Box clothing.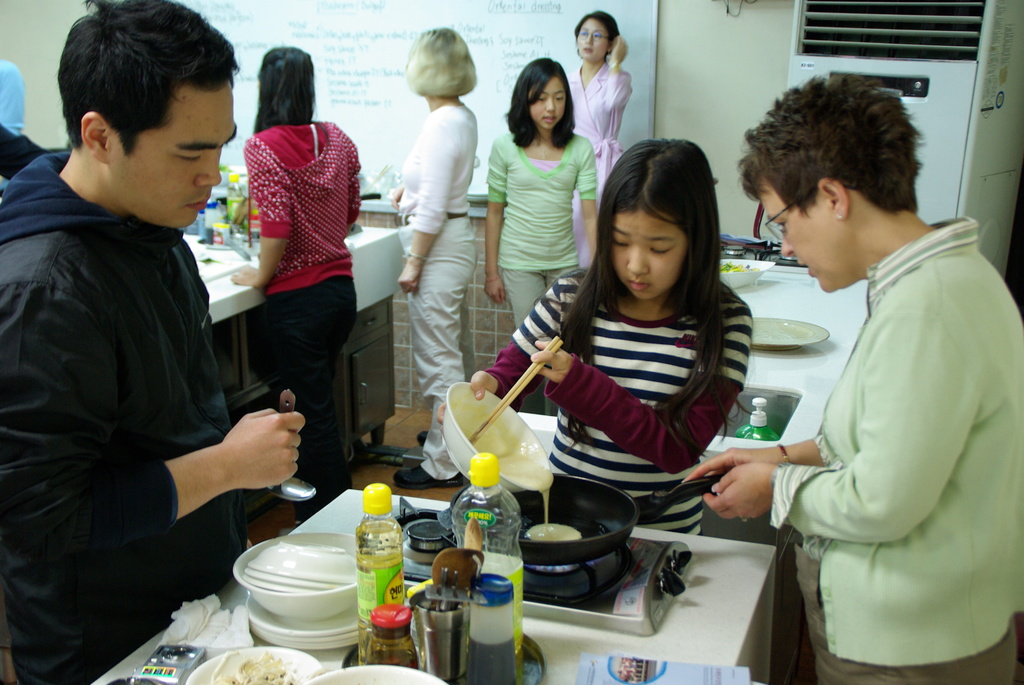
(0, 141, 266, 684).
